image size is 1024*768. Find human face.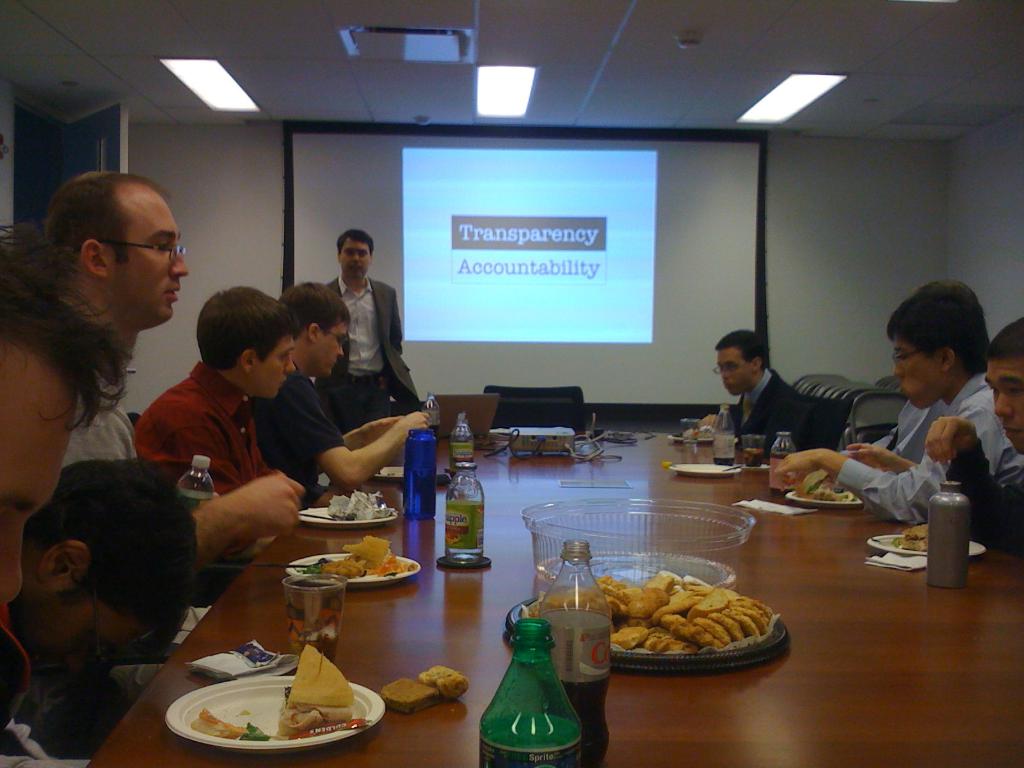
bbox(717, 351, 752, 398).
